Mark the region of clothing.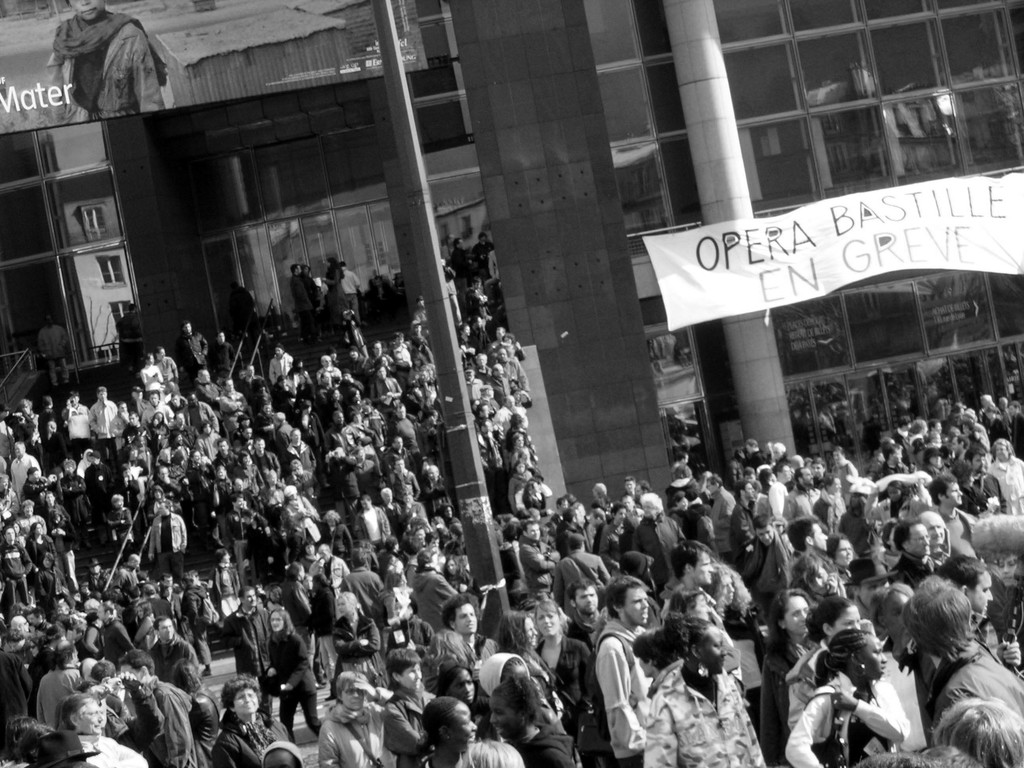
Region: box=[292, 273, 313, 325].
